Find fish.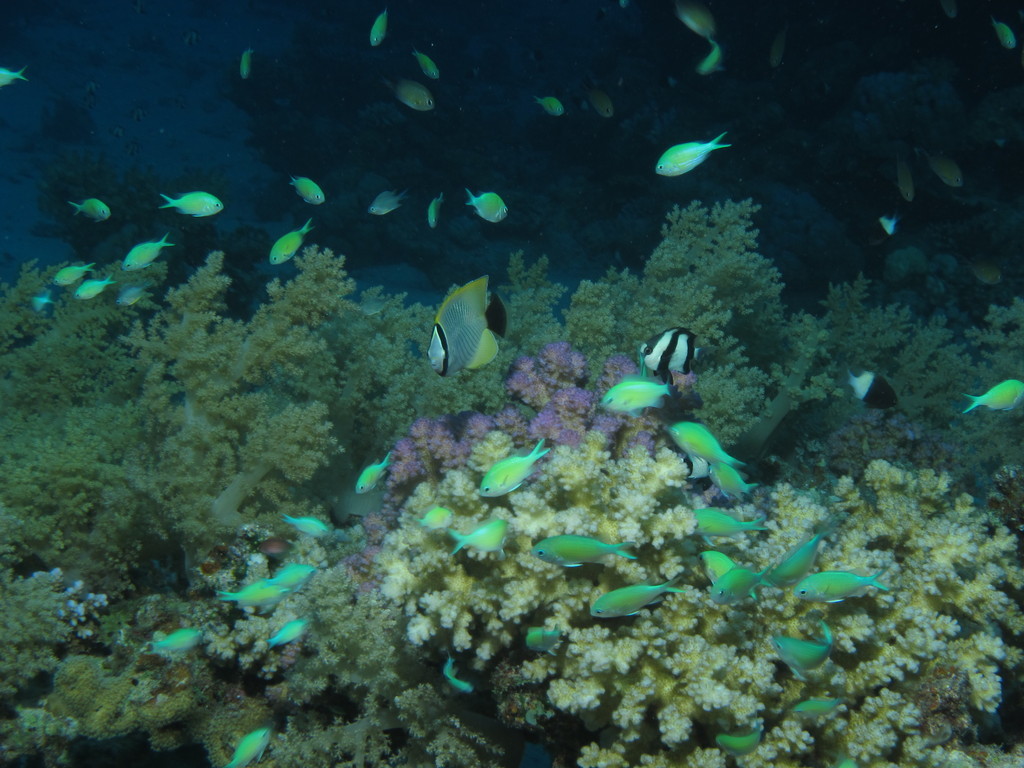
bbox=[698, 500, 767, 548].
